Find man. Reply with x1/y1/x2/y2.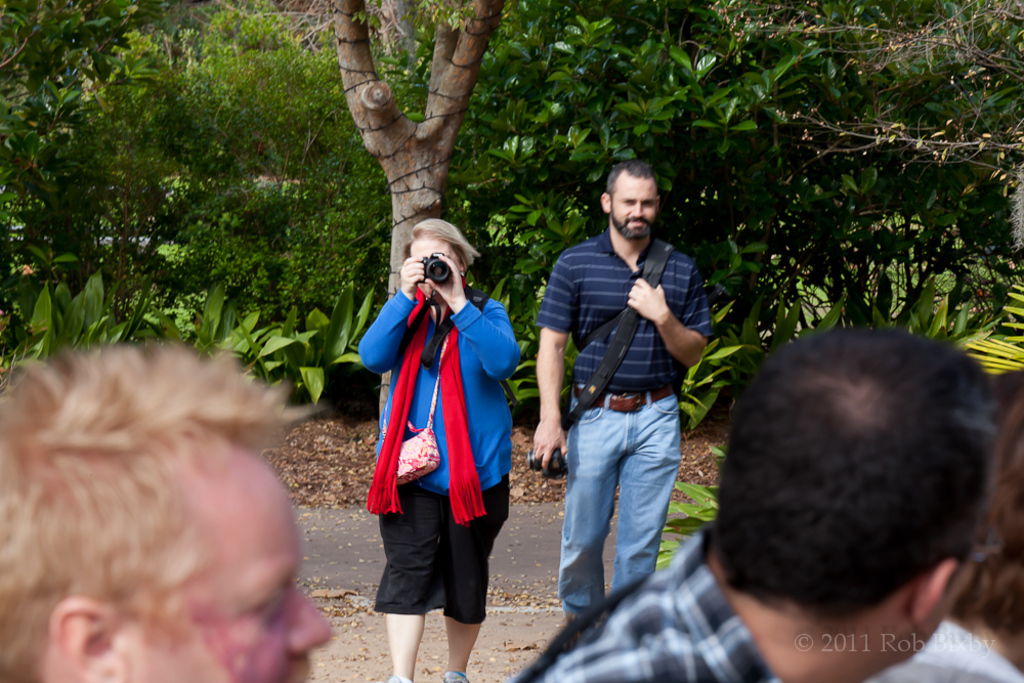
0/343/326/682.
